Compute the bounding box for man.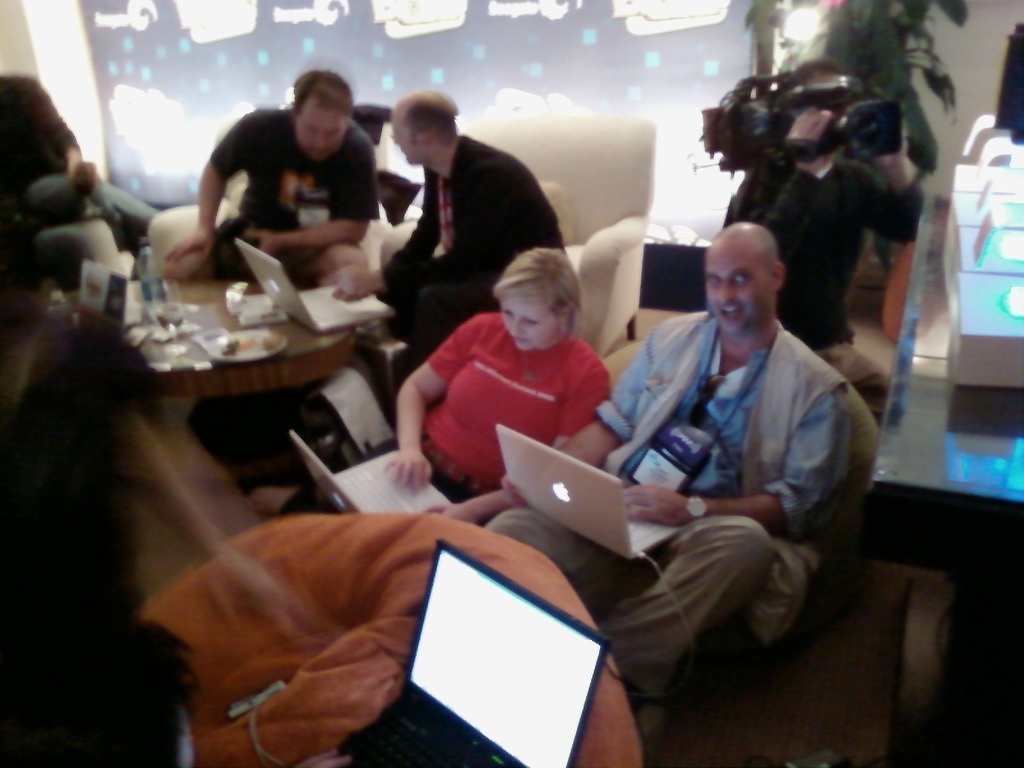
(353, 93, 555, 334).
